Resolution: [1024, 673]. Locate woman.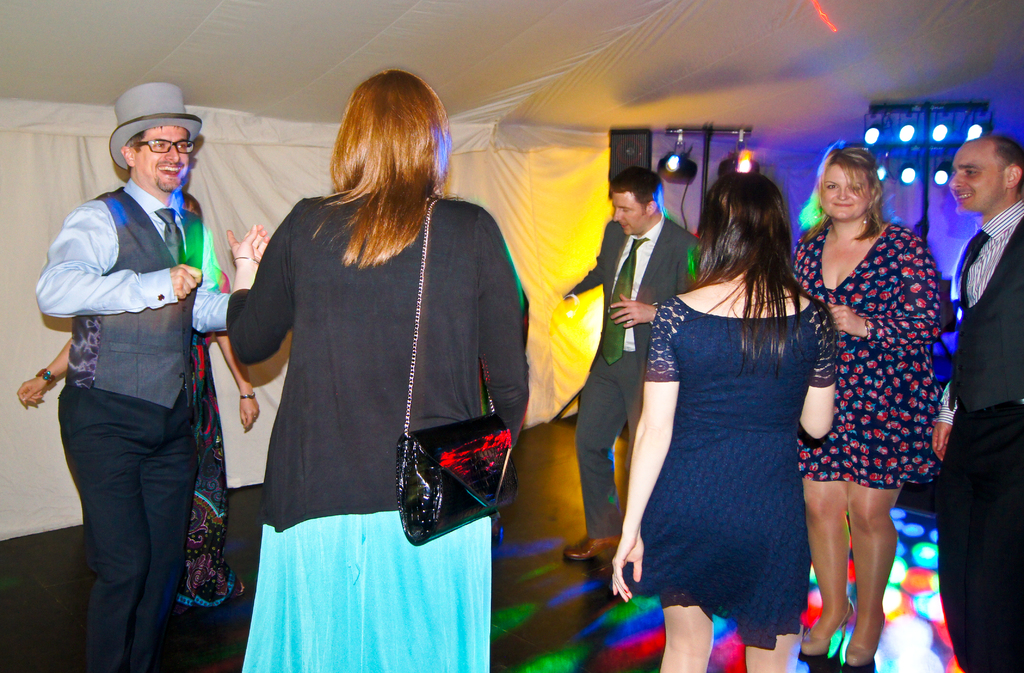
left=630, top=158, right=847, bottom=642.
